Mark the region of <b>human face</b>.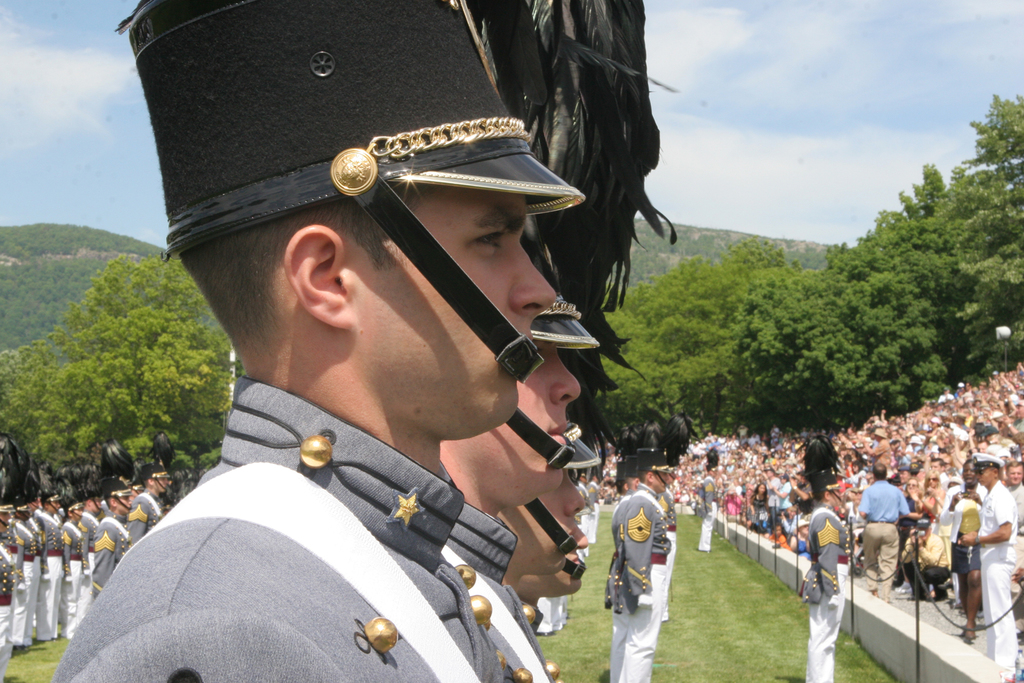
Region: rect(979, 467, 991, 486).
